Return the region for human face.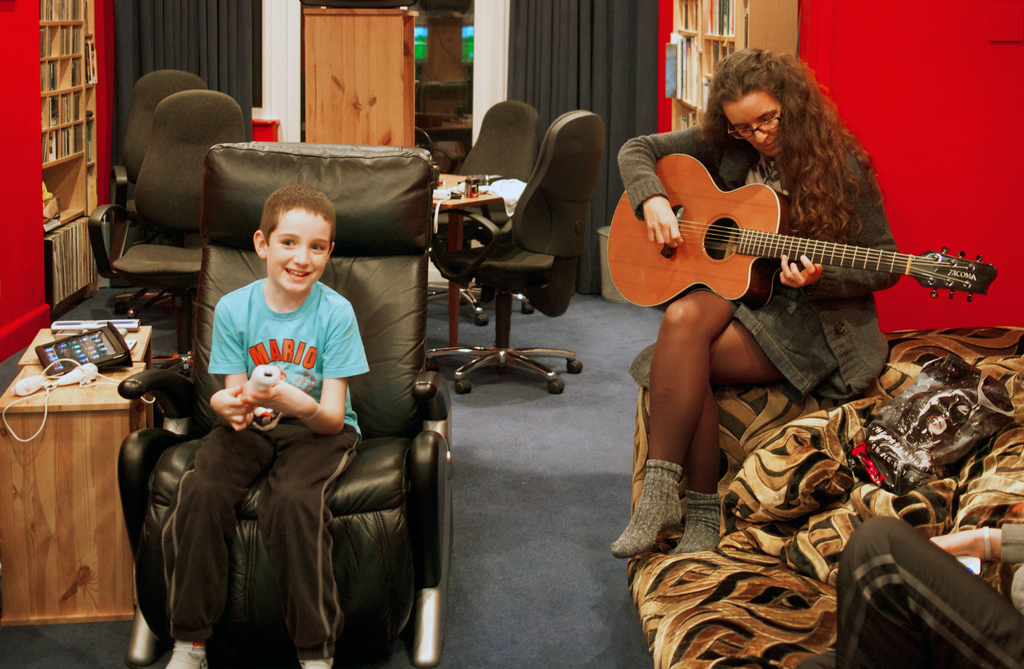
rect(264, 205, 331, 293).
